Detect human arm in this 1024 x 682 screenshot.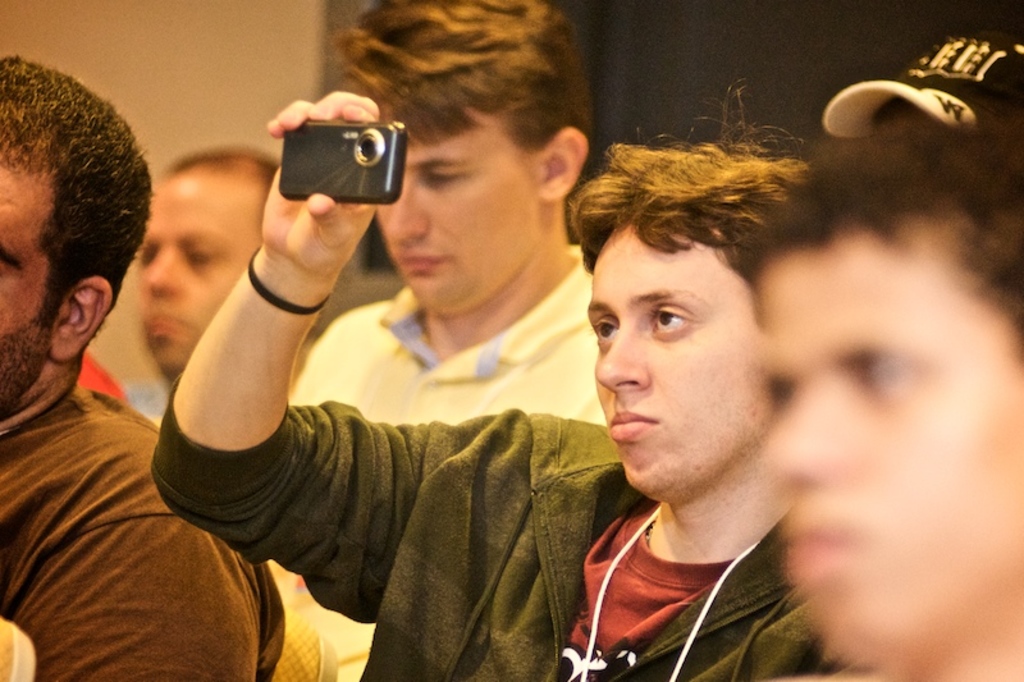
Detection: x1=146 y1=79 x2=495 y2=628.
